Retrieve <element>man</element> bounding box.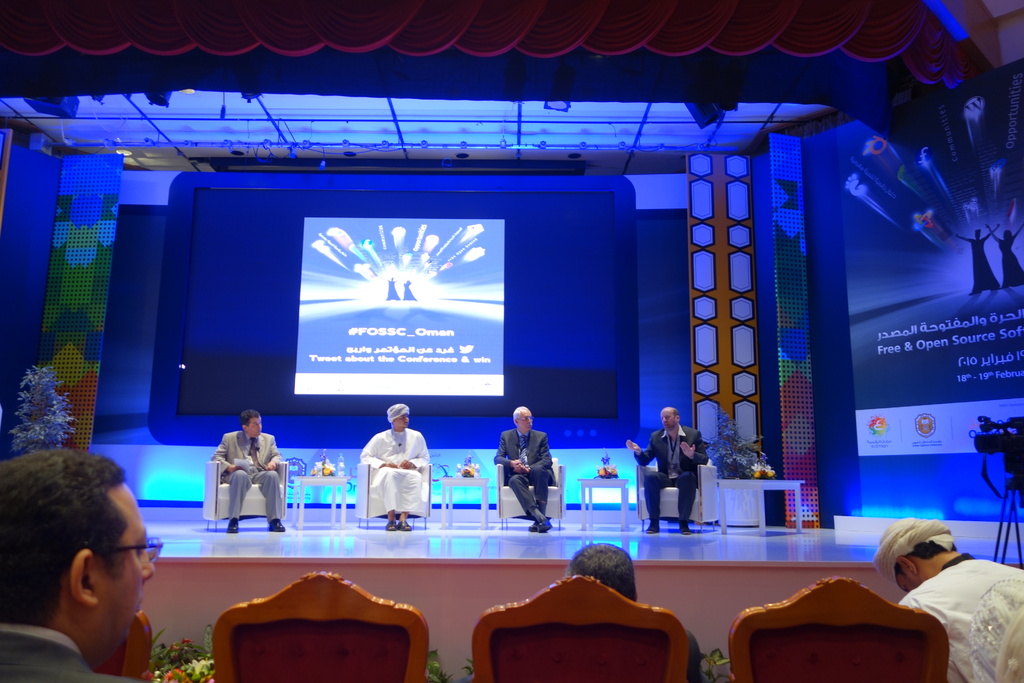
Bounding box: l=492, t=406, r=558, b=530.
